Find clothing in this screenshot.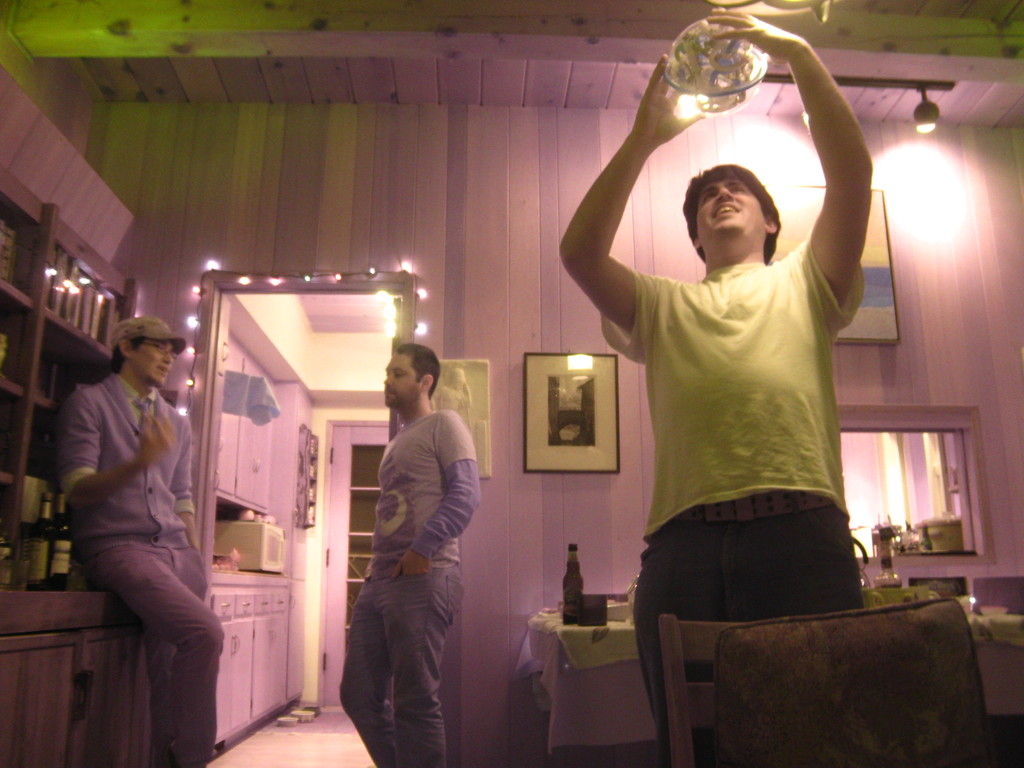
The bounding box for clothing is (598,238,866,767).
